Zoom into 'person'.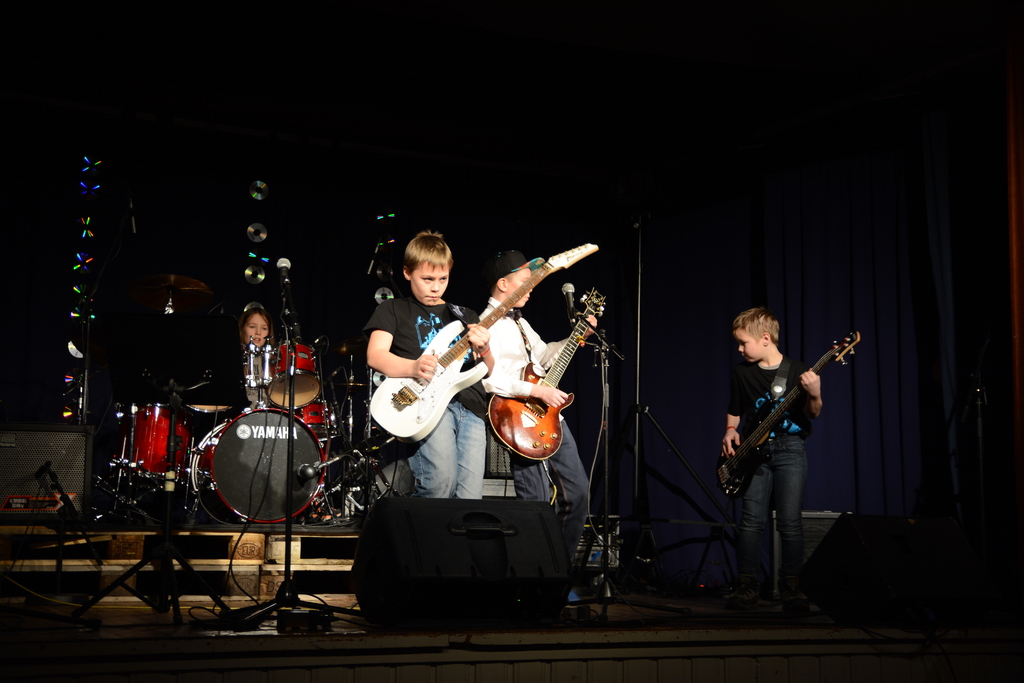
Zoom target: [left=365, top=224, right=493, bottom=498].
